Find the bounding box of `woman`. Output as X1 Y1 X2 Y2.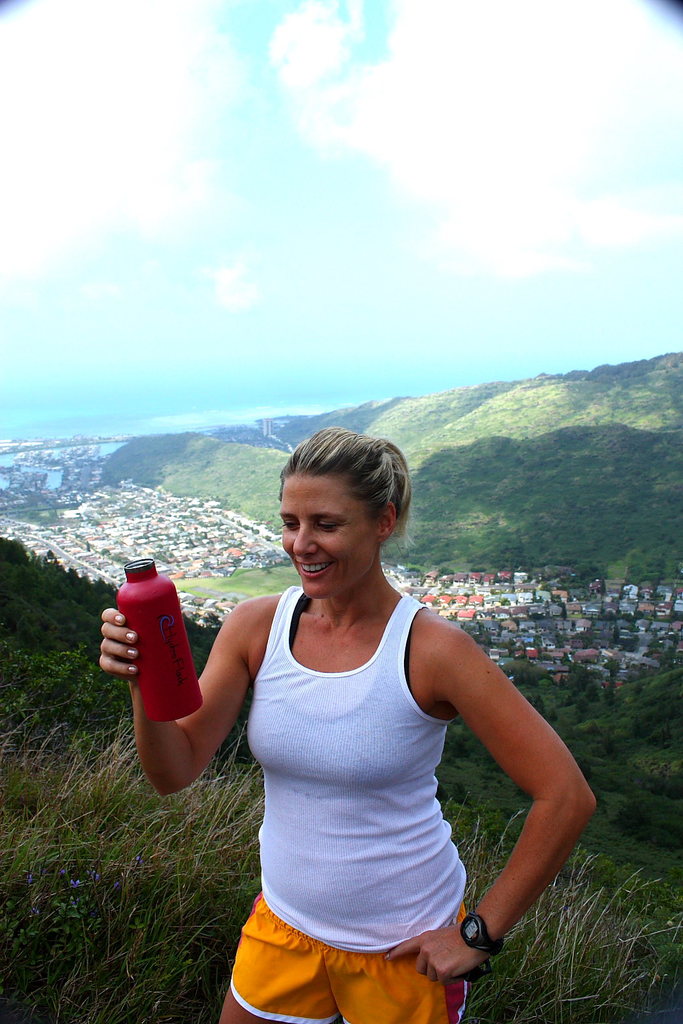
171 395 574 1001.
